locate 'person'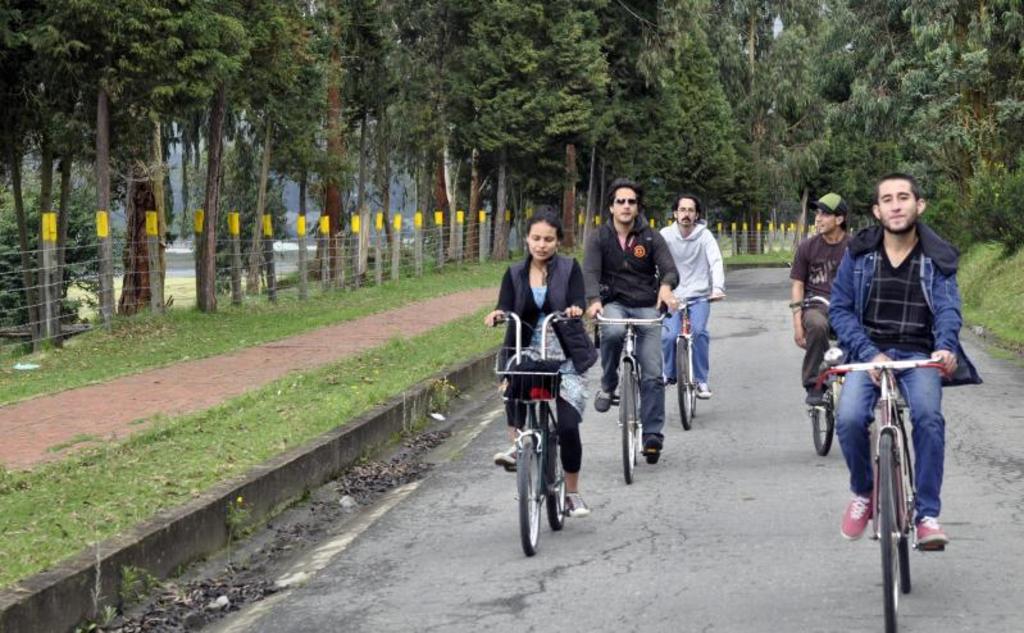
pyautogui.locateOnScreen(492, 215, 605, 522)
